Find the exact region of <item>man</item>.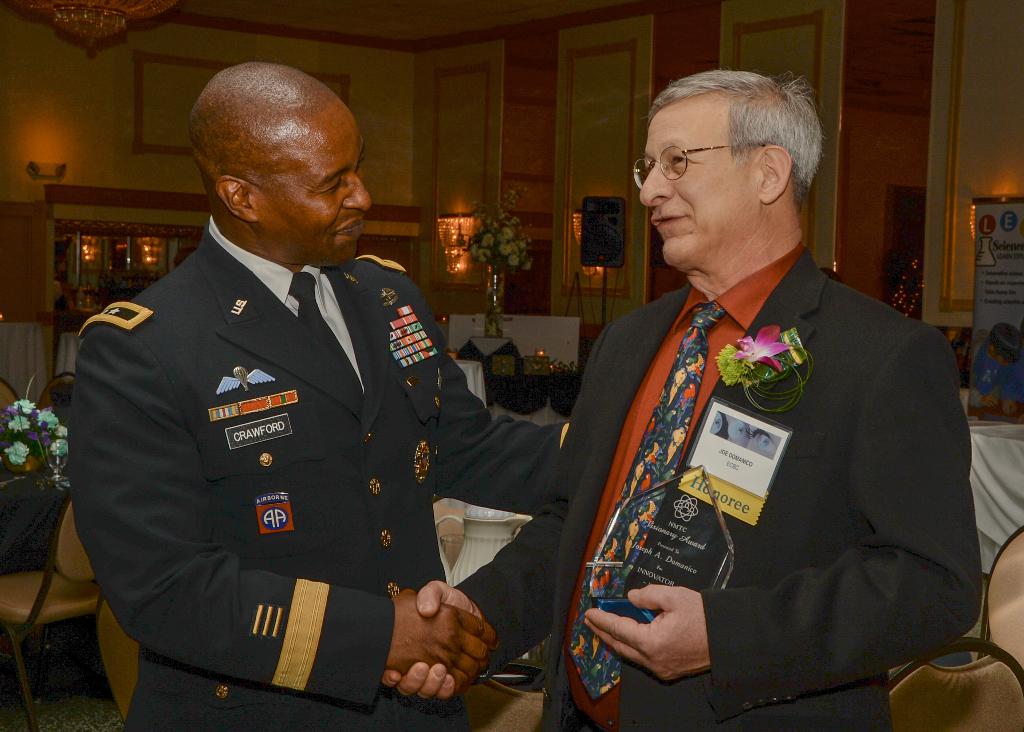
Exact region: rect(524, 61, 979, 715).
